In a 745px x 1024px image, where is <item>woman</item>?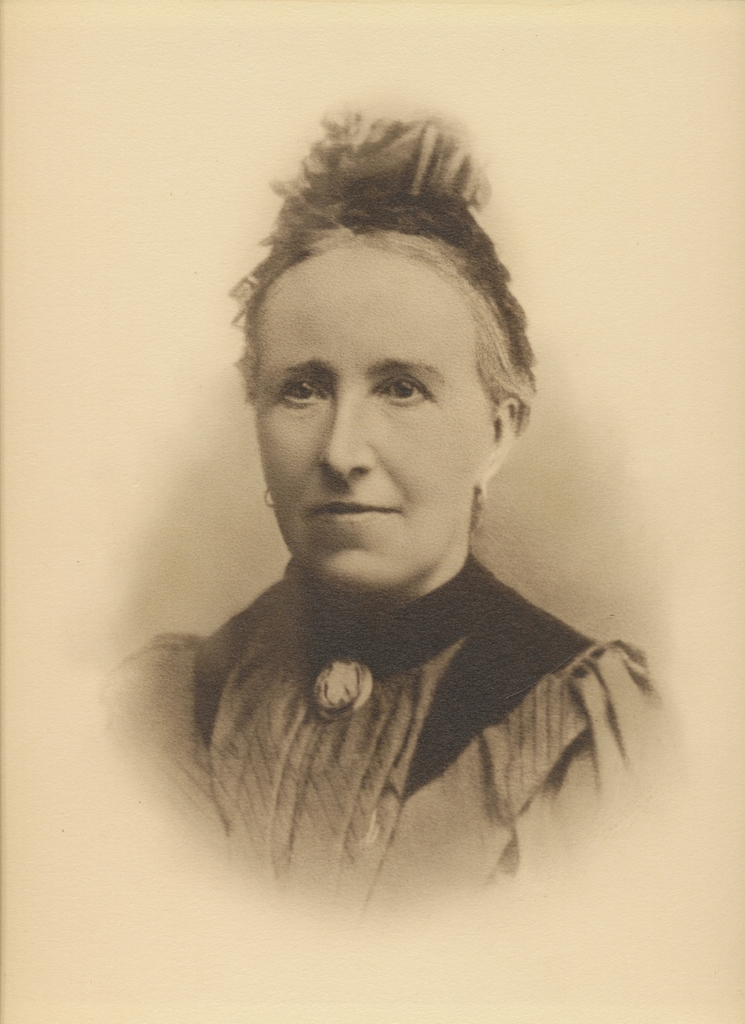
(106, 111, 648, 924).
